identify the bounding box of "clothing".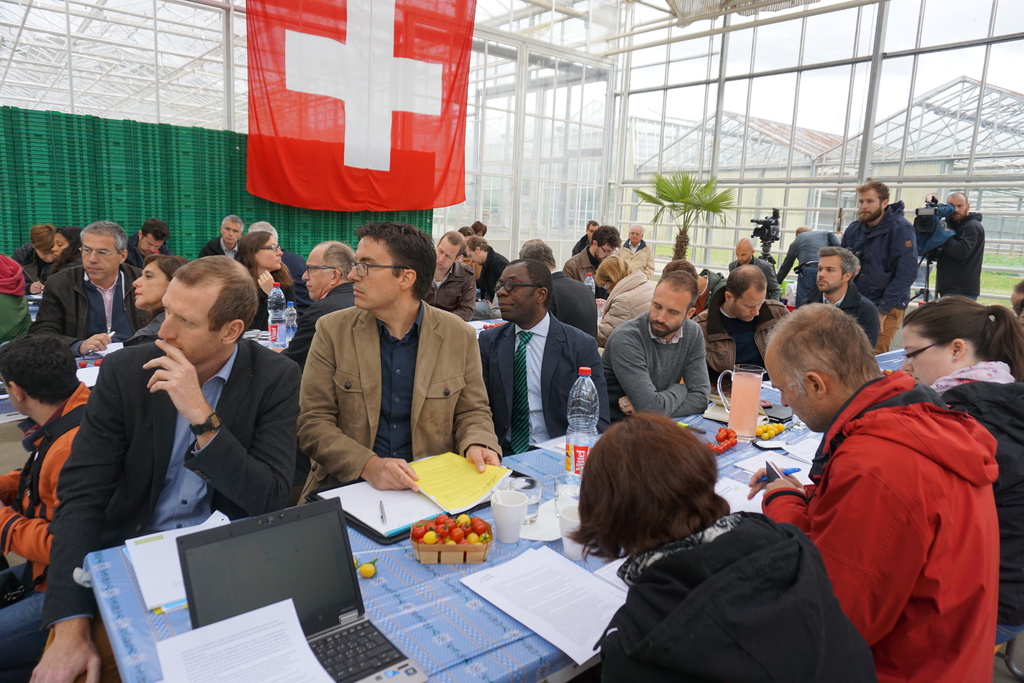
(621,239,654,282).
